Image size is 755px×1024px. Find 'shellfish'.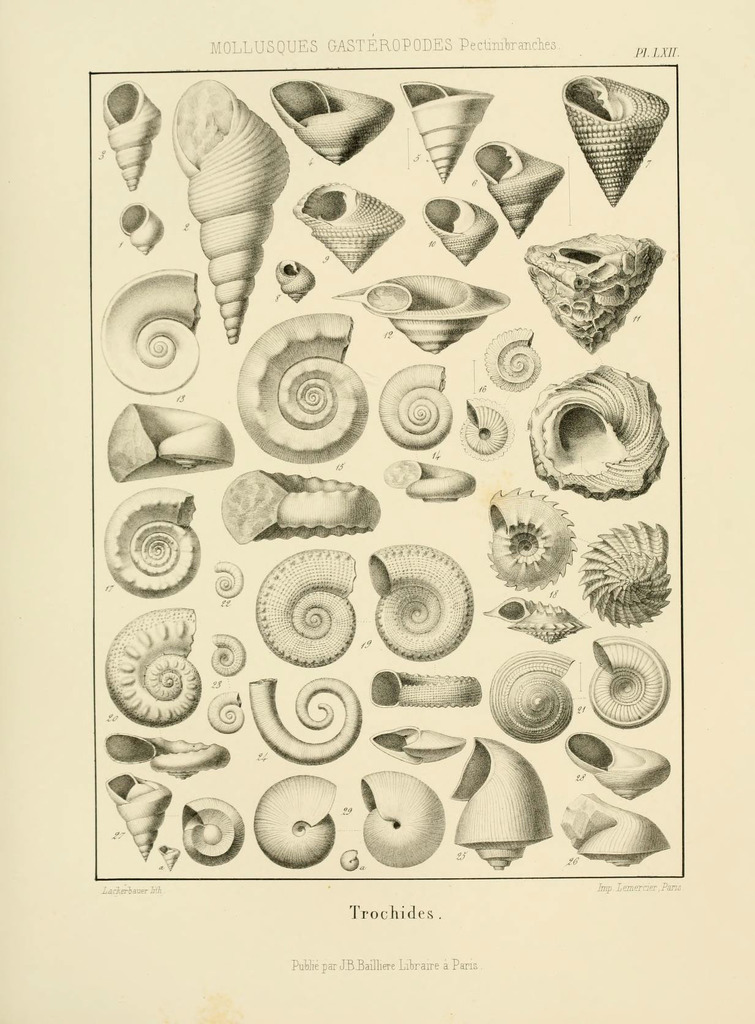
252:550:357:671.
